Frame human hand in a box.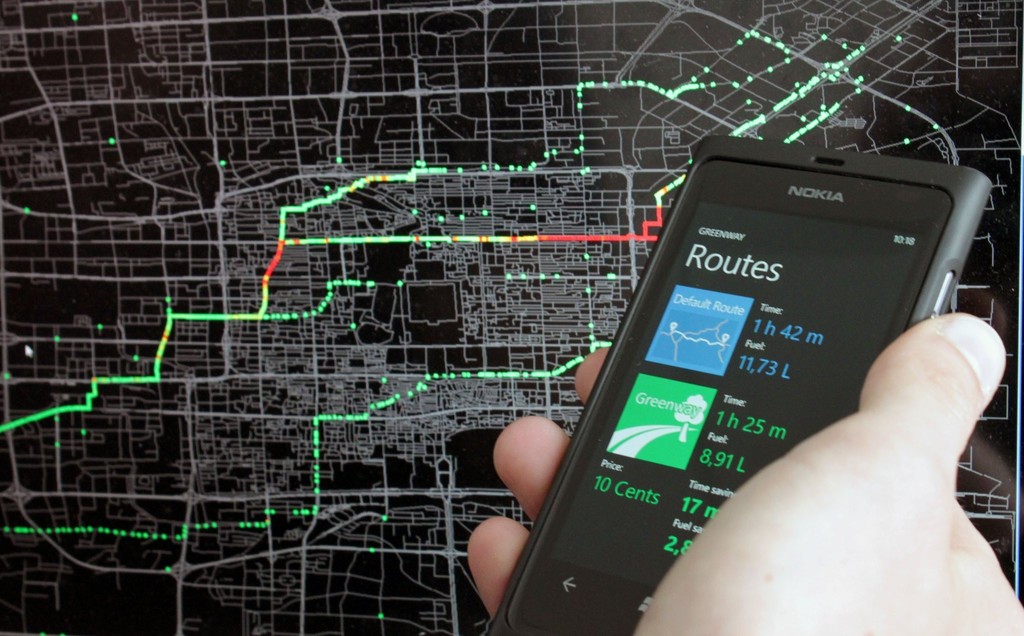
x1=625 y1=330 x2=1014 y2=635.
